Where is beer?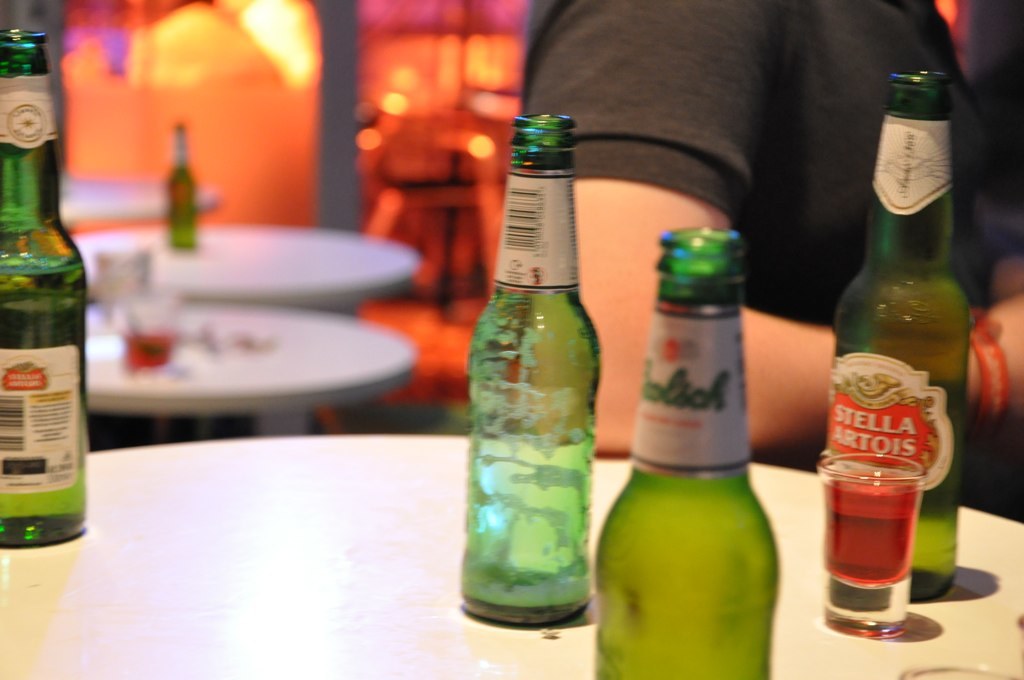
bbox=[163, 116, 200, 249].
